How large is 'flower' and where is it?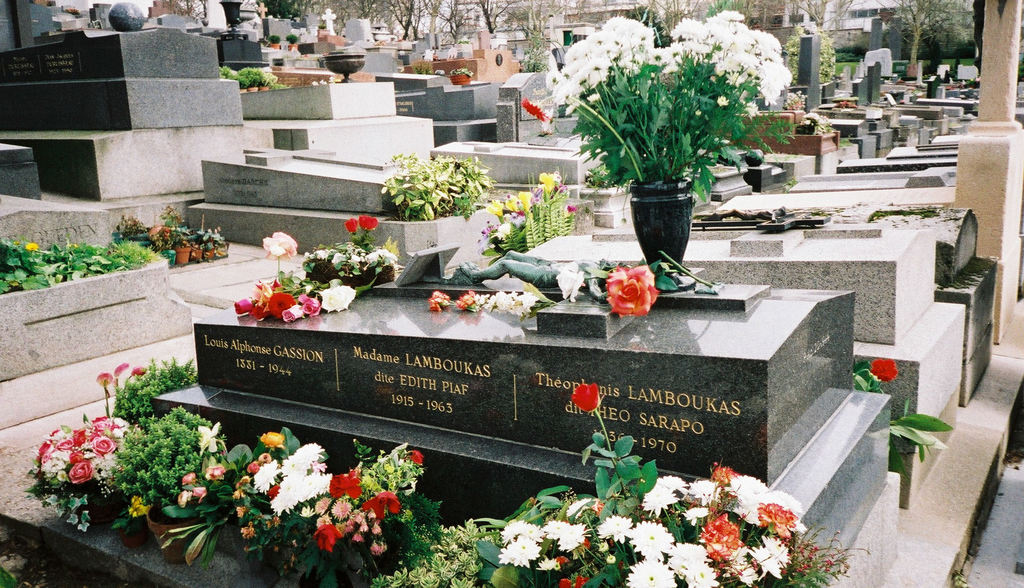
Bounding box: detection(236, 479, 252, 491).
